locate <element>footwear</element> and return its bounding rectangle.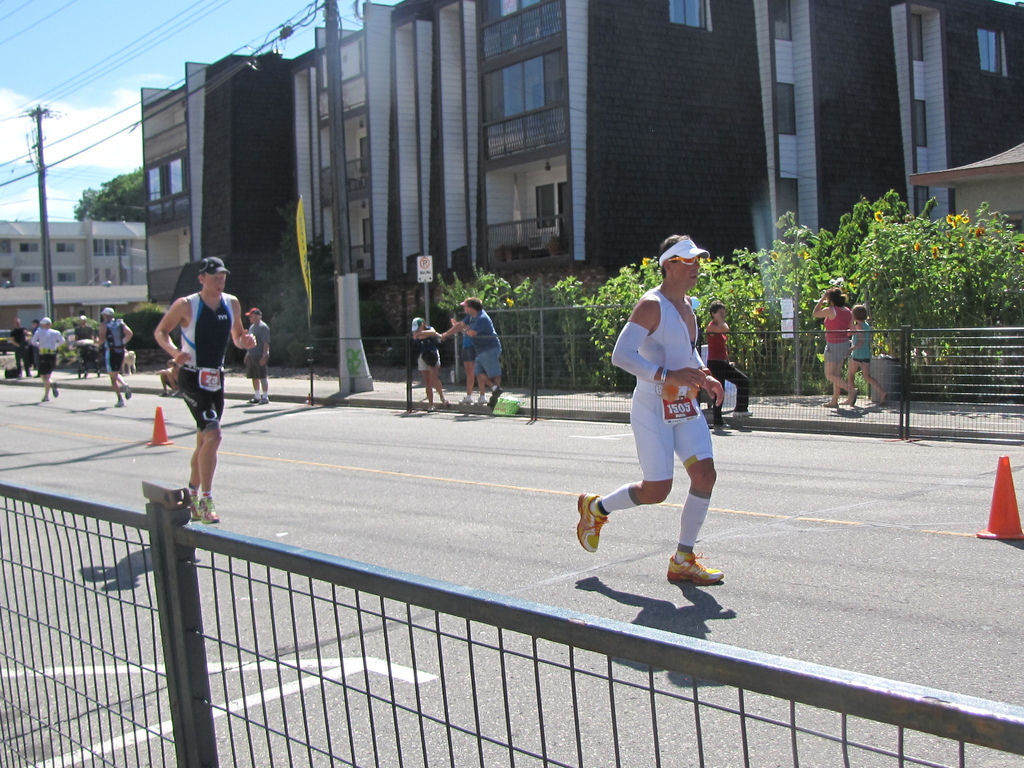
120/385/130/399.
